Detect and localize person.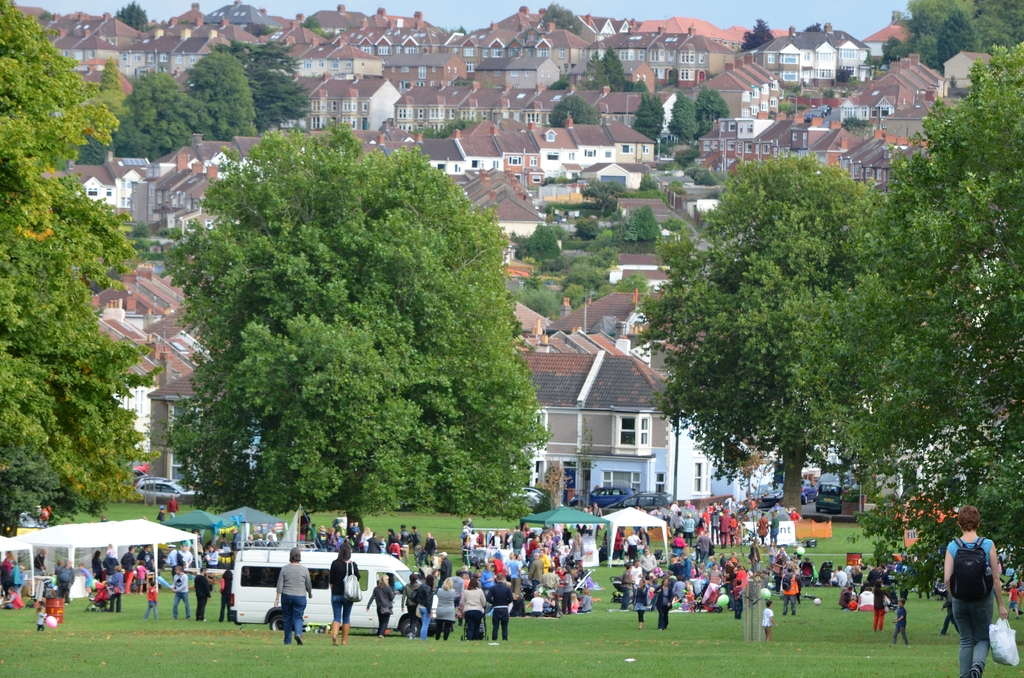
Localized at detection(227, 526, 241, 560).
